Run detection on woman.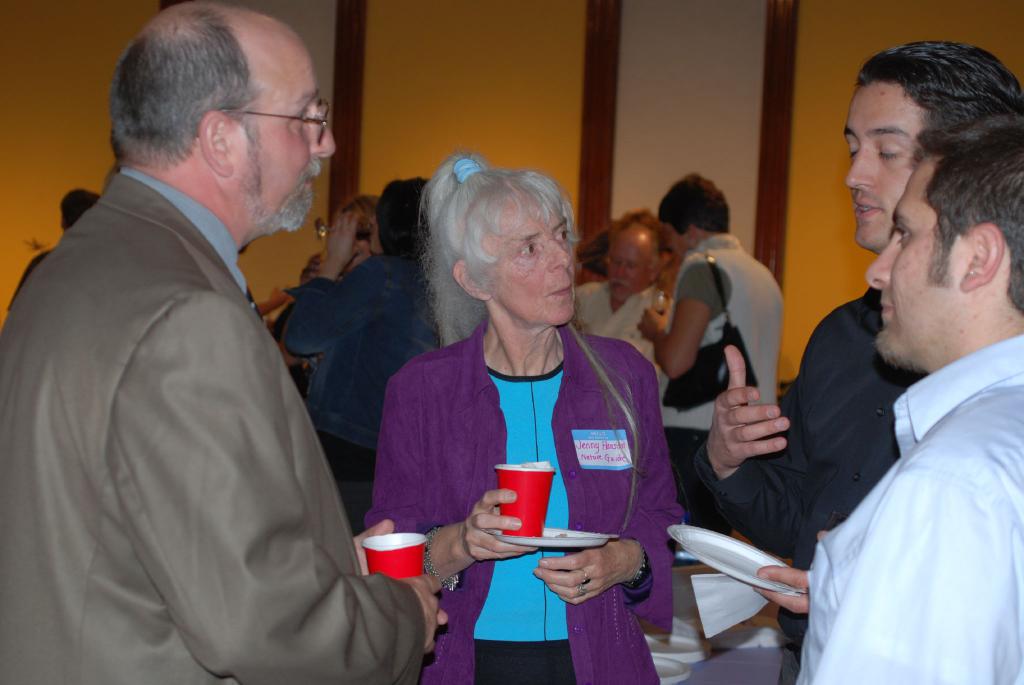
Result: locate(635, 169, 785, 481).
